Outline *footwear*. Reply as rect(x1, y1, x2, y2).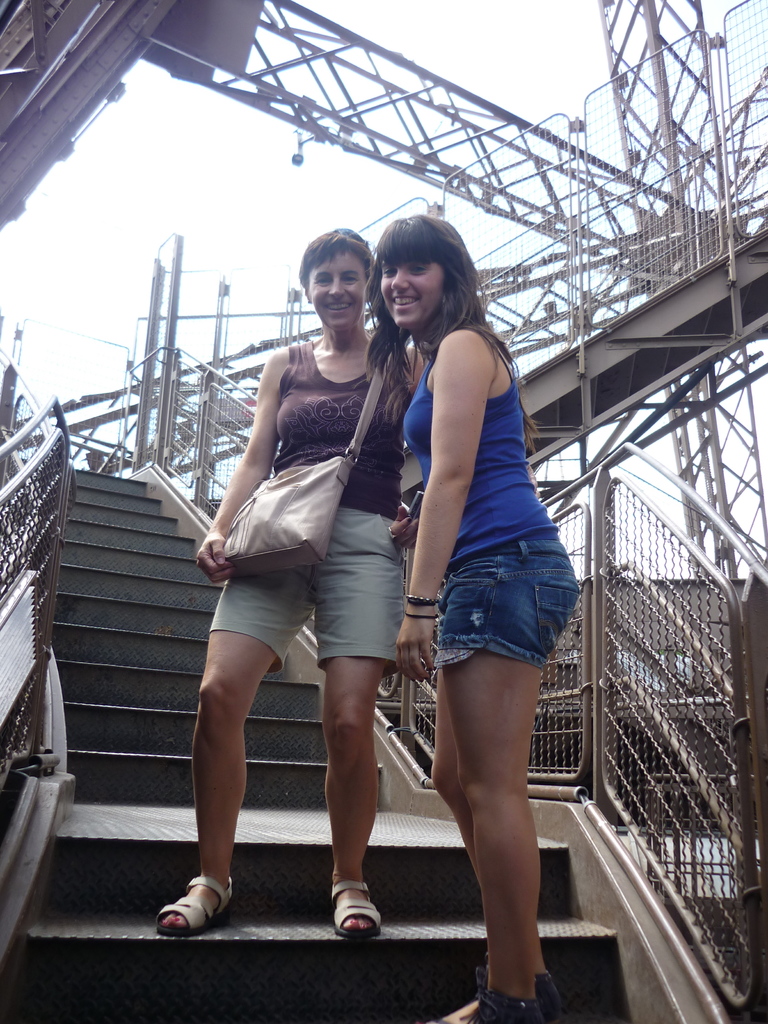
rect(531, 970, 561, 1023).
